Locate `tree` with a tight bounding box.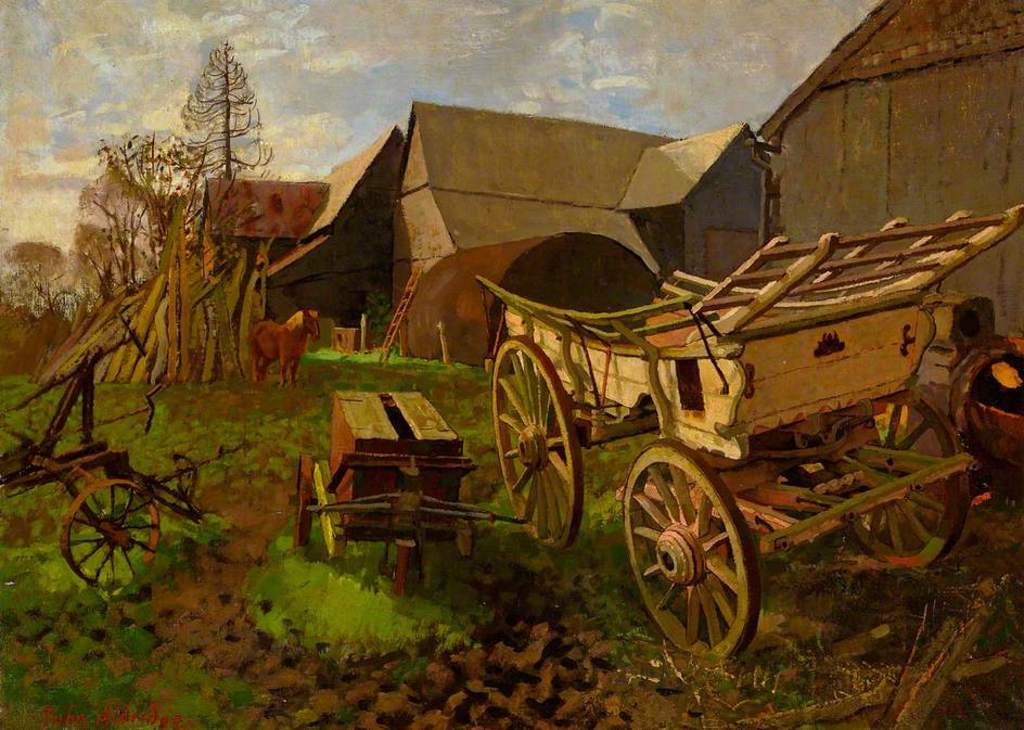
(155, 24, 267, 196).
